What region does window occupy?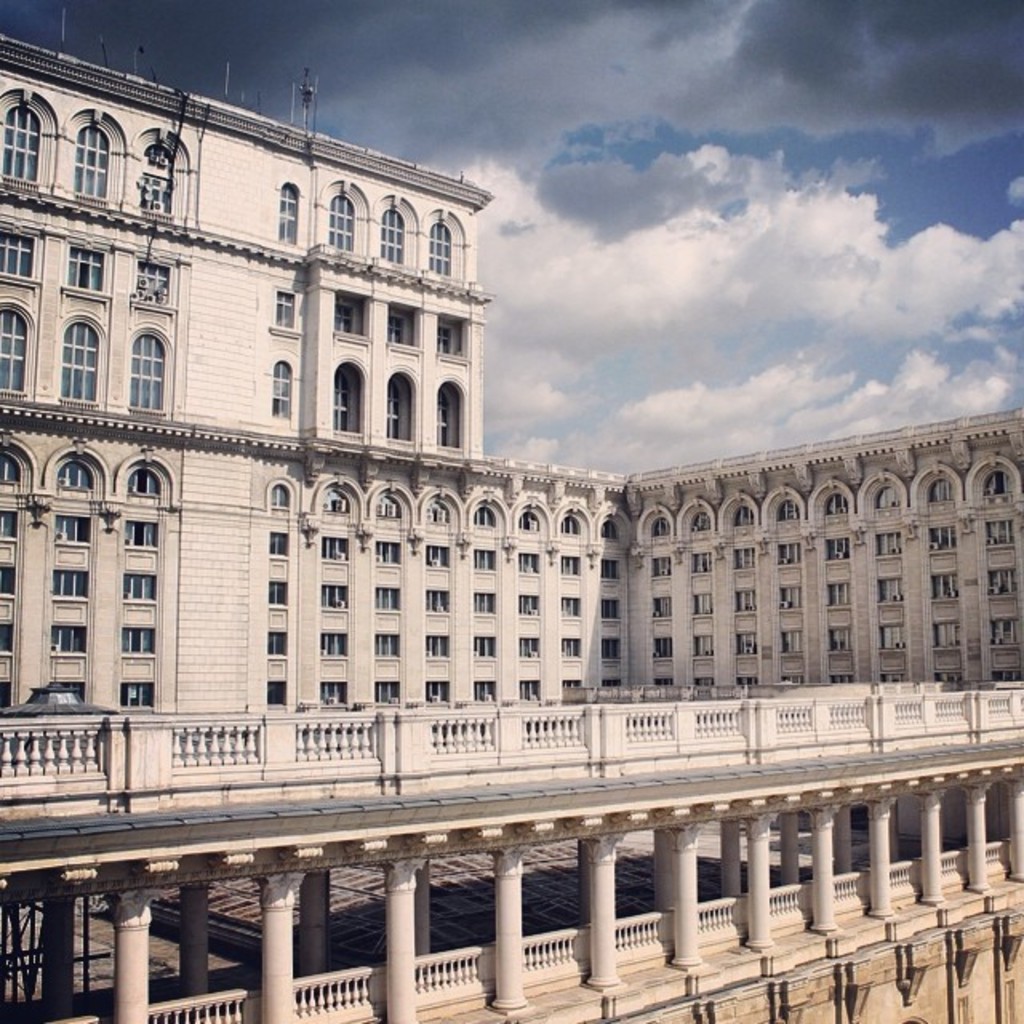
122, 627, 160, 656.
